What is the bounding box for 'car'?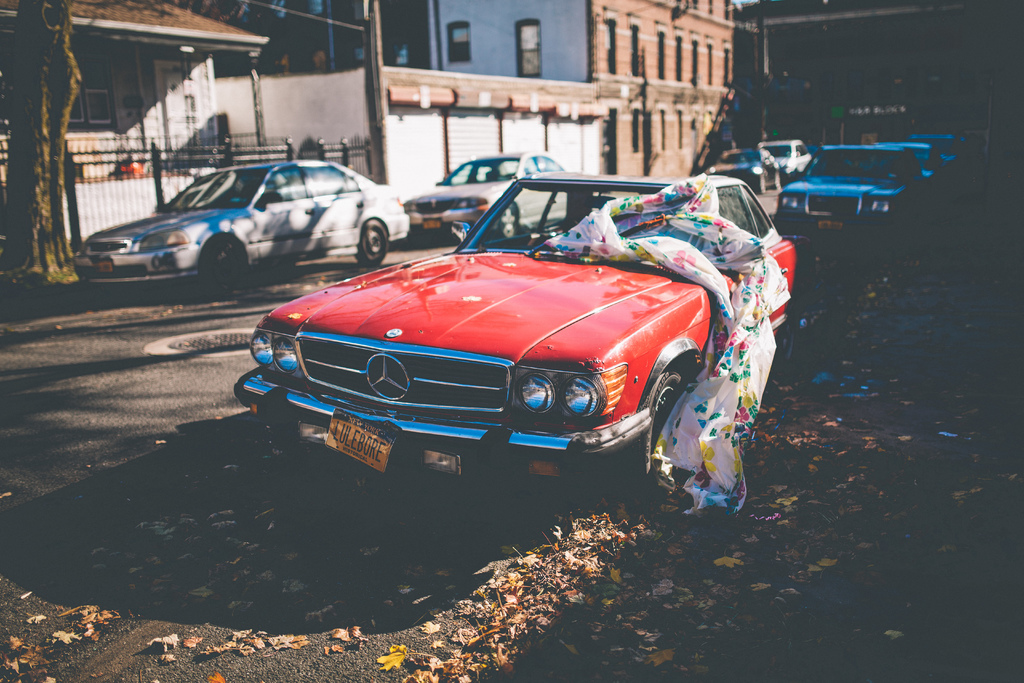
left=75, top=156, right=405, bottom=289.
